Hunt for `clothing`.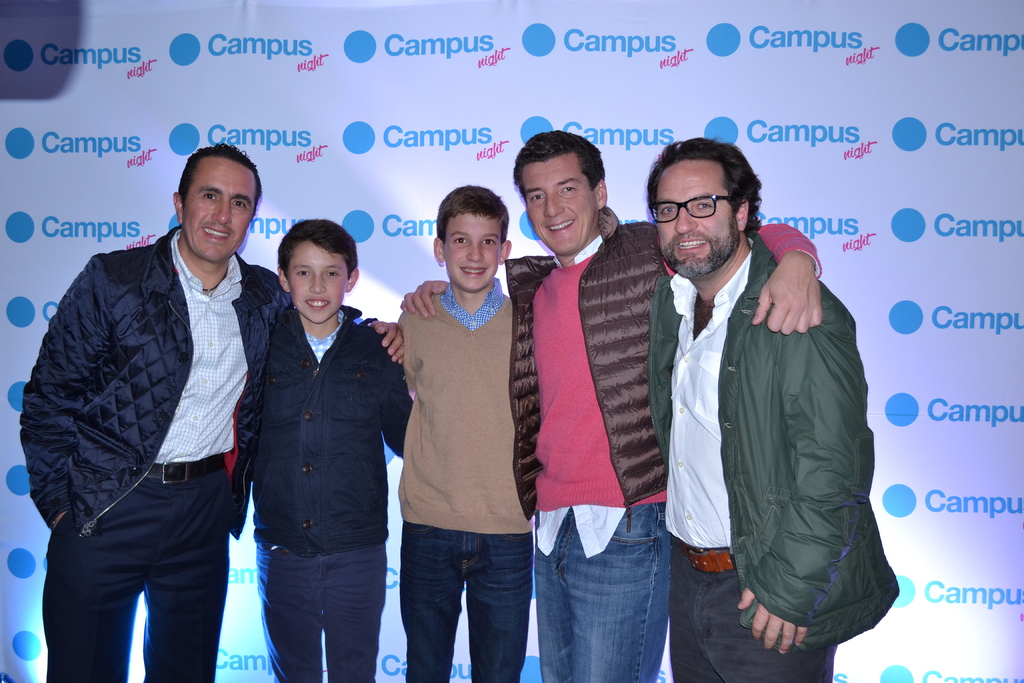
Hunted down at detection(400, 281, 536, 675).
